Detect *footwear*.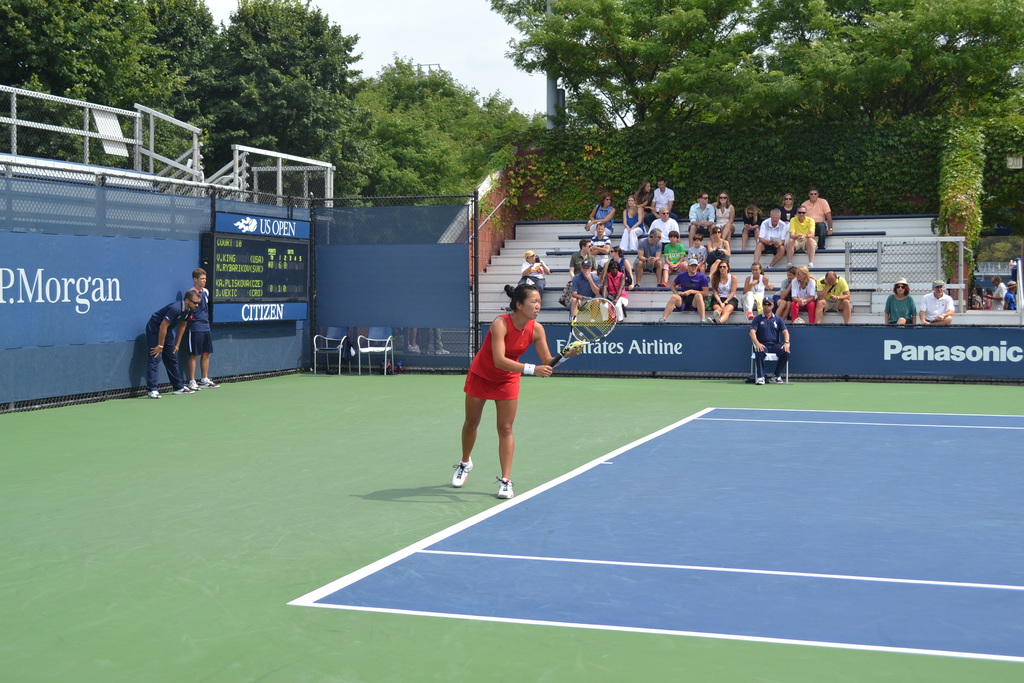
Detected at crop(770, 375, 783, 383).
